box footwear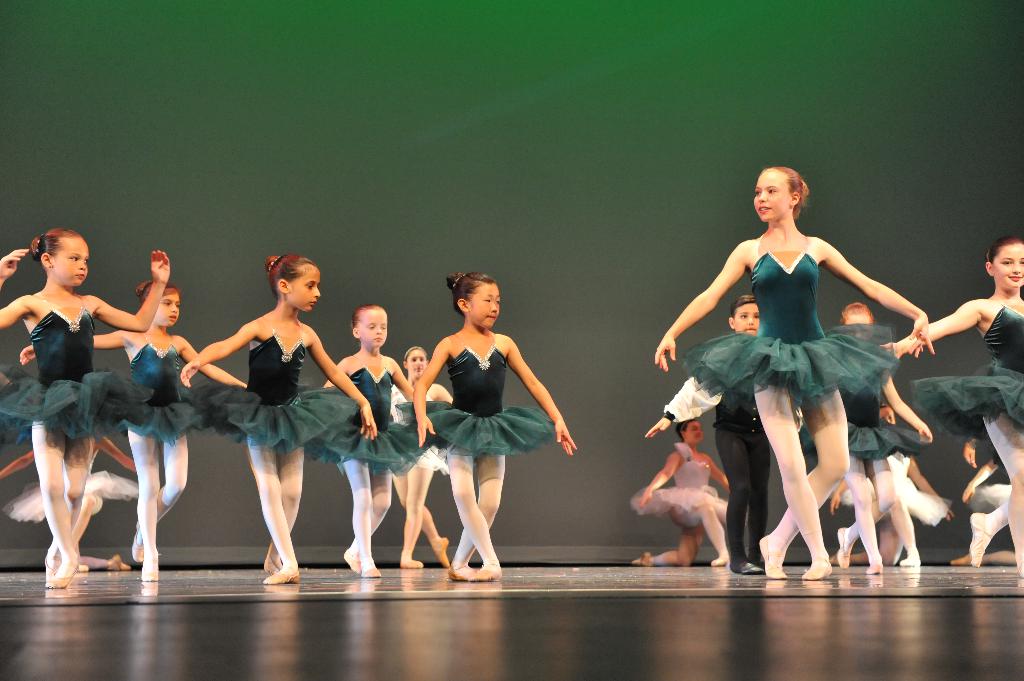
(x1=951, y1=551, x2=973, y2=565)
